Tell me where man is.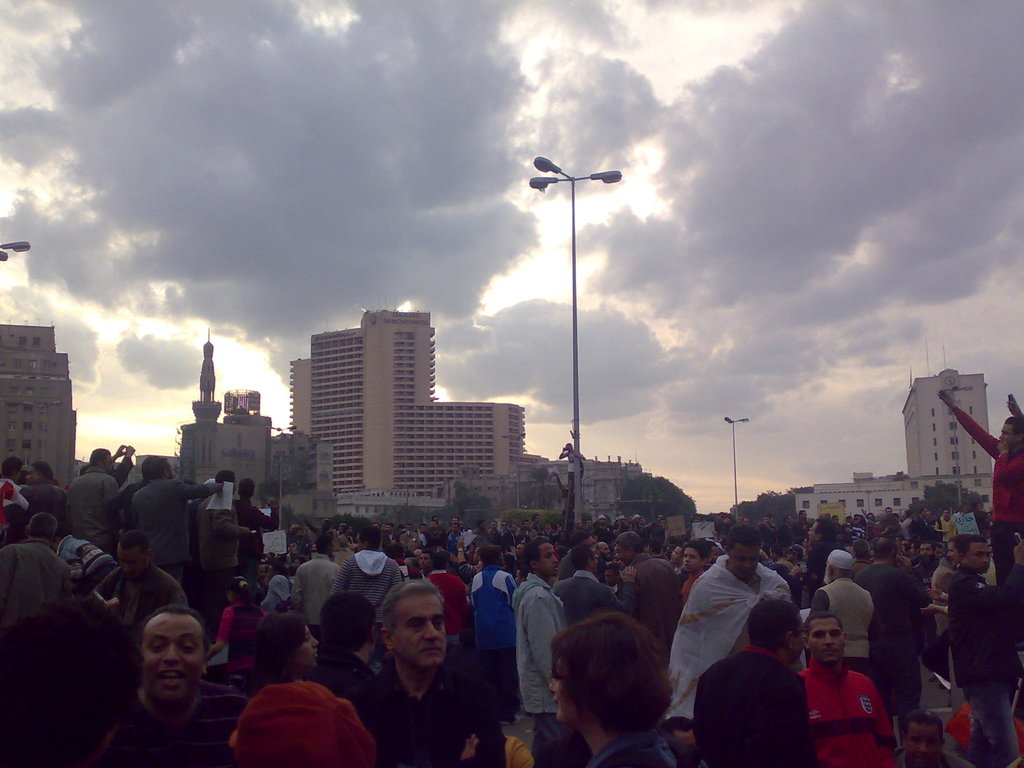
man is at left=92, top=529, right=188, bottom=623.
